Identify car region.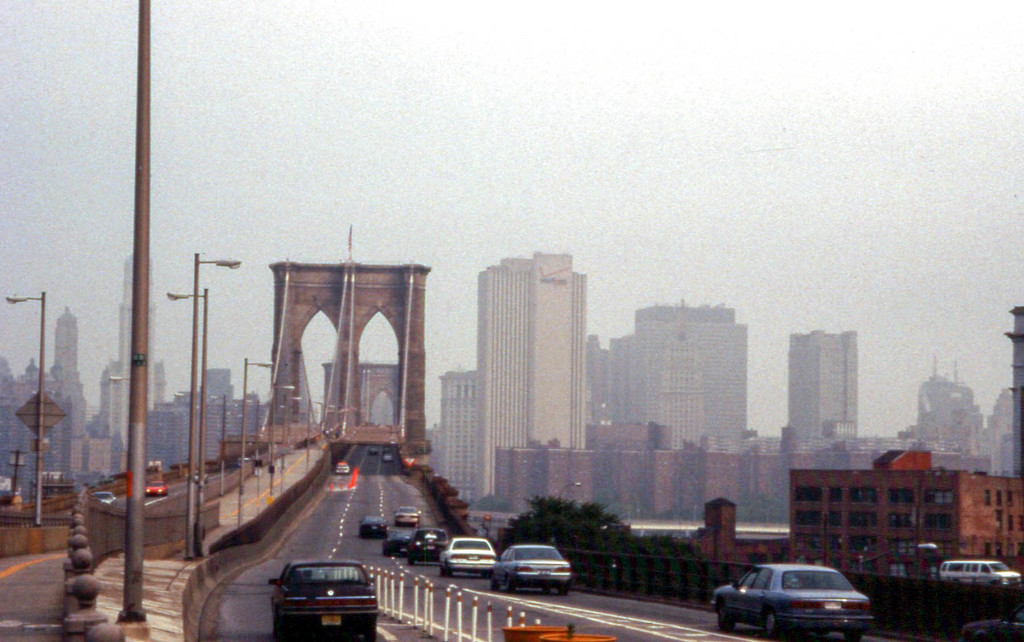
Region: region(92, 490, 119, 503).
